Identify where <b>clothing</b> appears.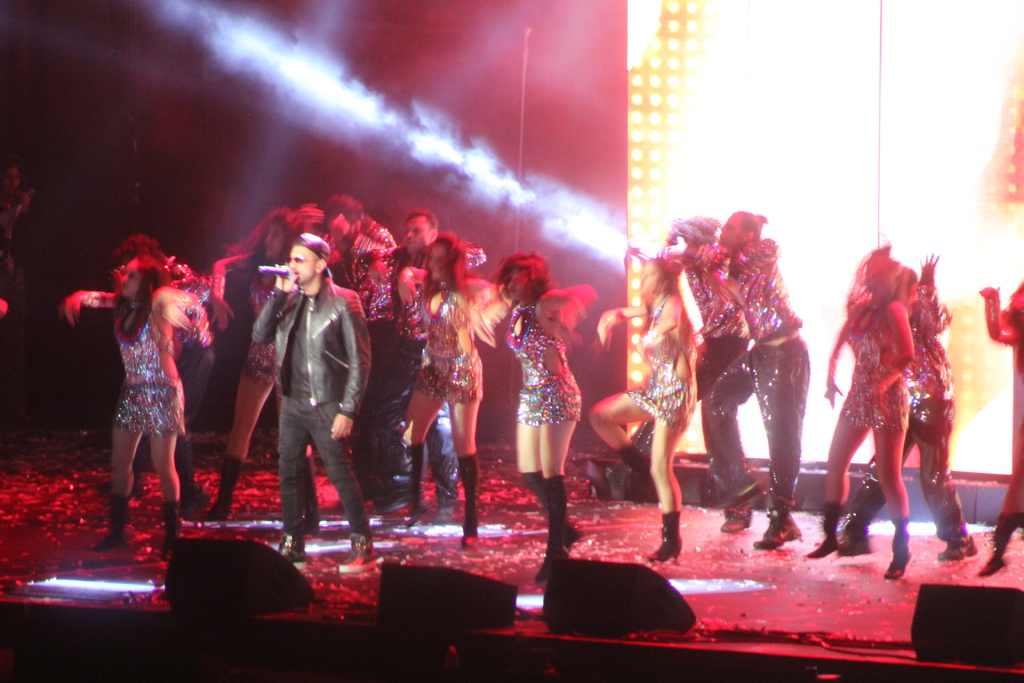
Appears at {"x1": 500, "y1": 286, "x2": 579, "y2": 426}.
